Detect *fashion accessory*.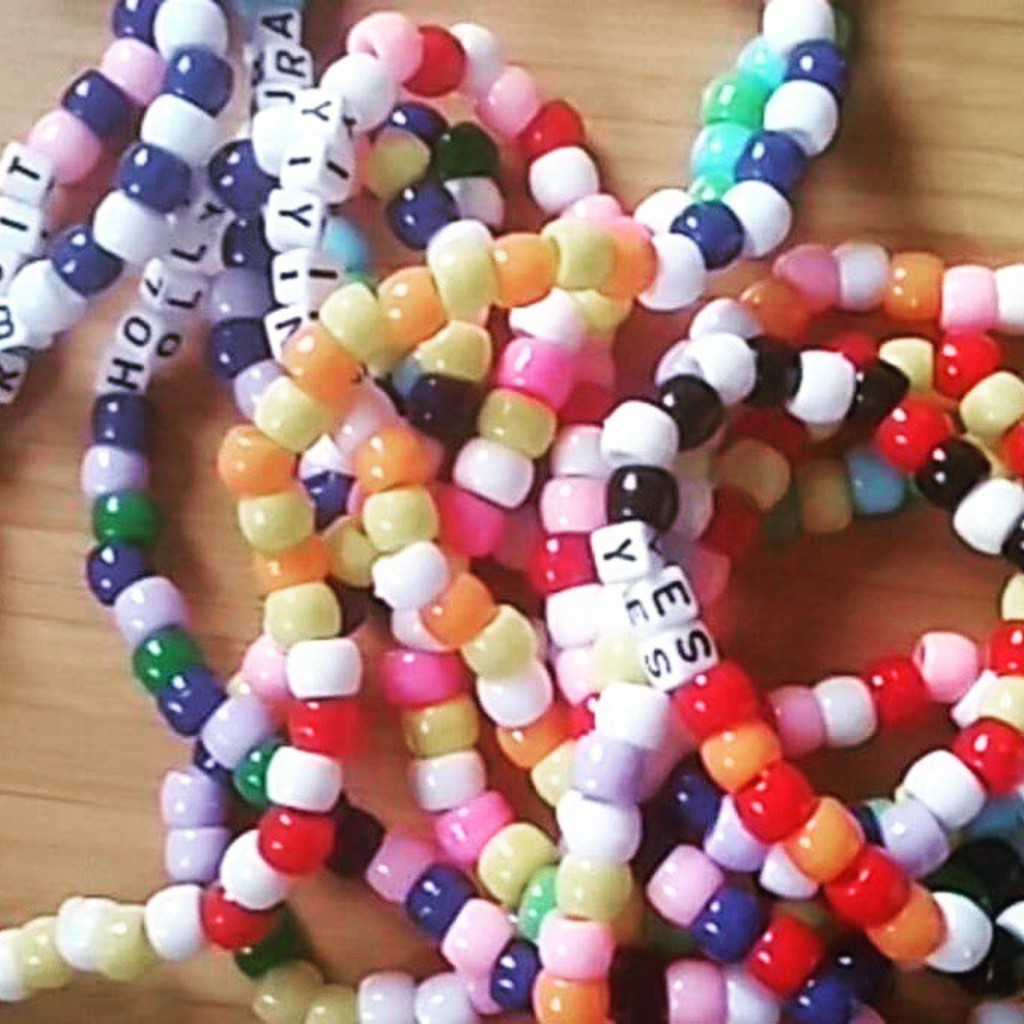
Detected at x1=0, y1=0, x2=1022, y2=1022.
